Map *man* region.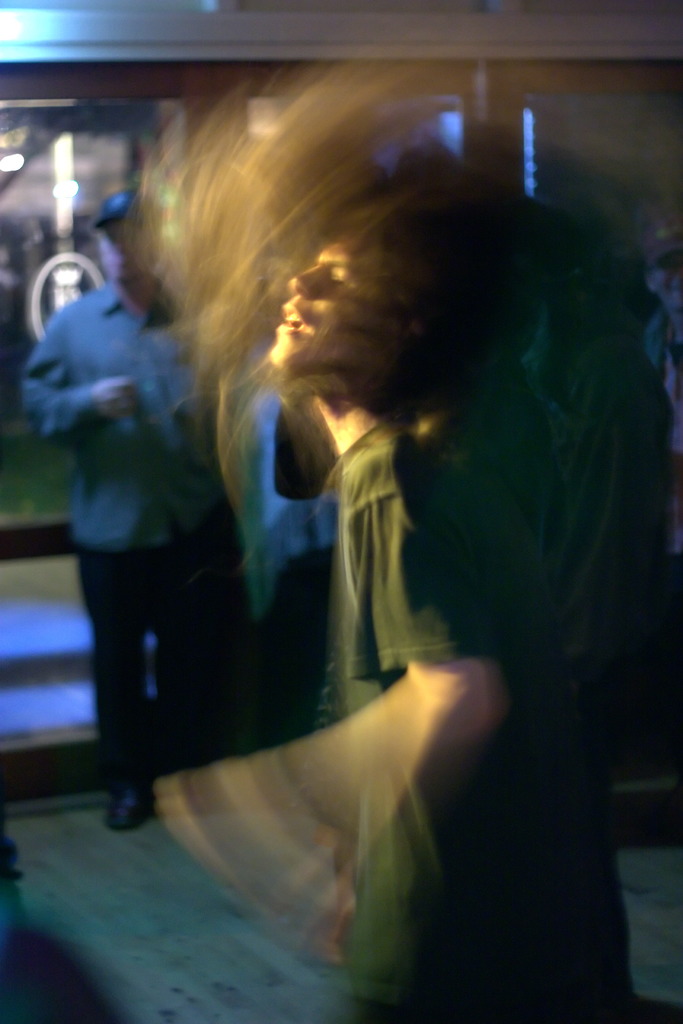
Mapped to (44,177,251,861).
